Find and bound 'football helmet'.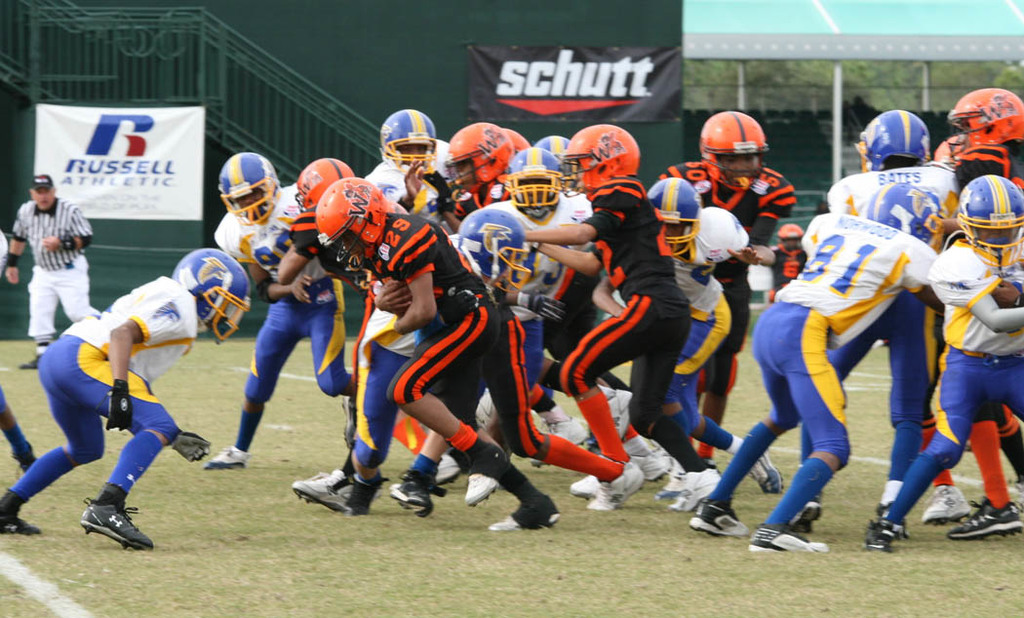
Bound: box=[459, 208, 535, 298].
